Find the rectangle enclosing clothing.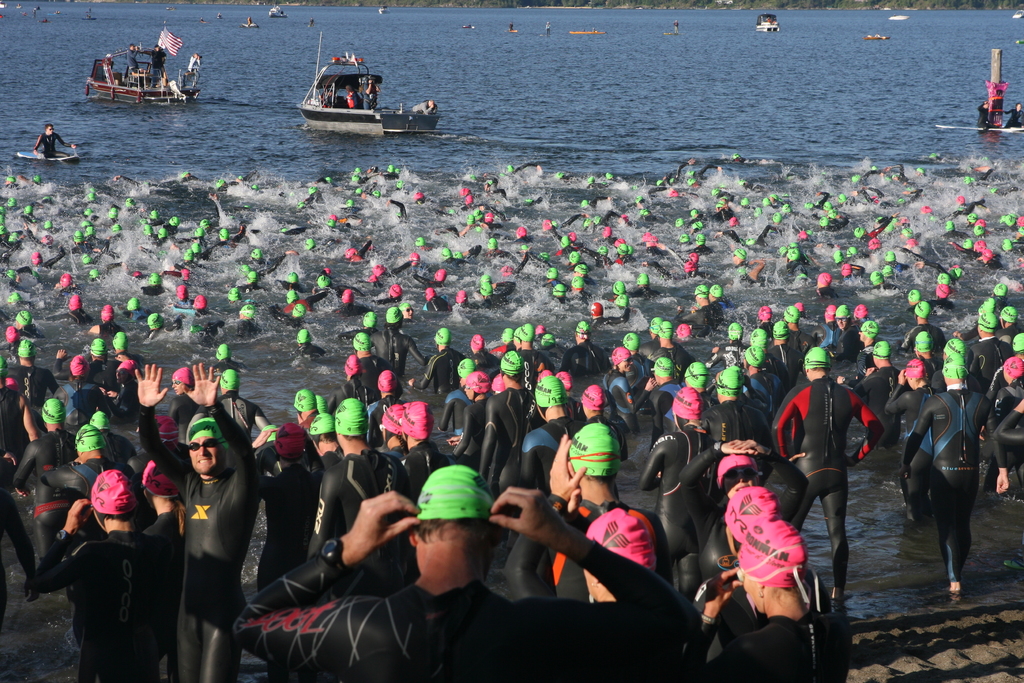
(x1=33, y1=131, x2=68, y2=160).
